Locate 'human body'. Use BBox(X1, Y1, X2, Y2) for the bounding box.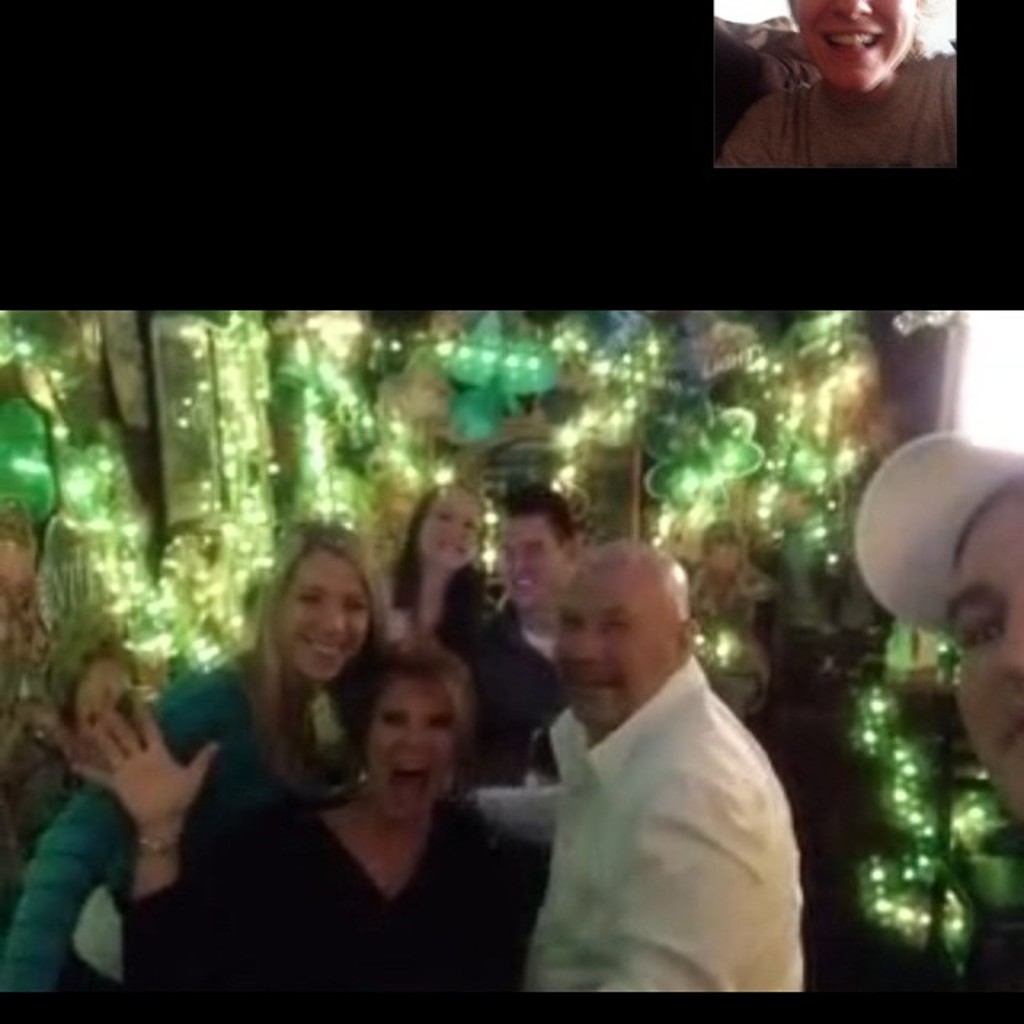
BBox(830, 427, 1022, 854).
